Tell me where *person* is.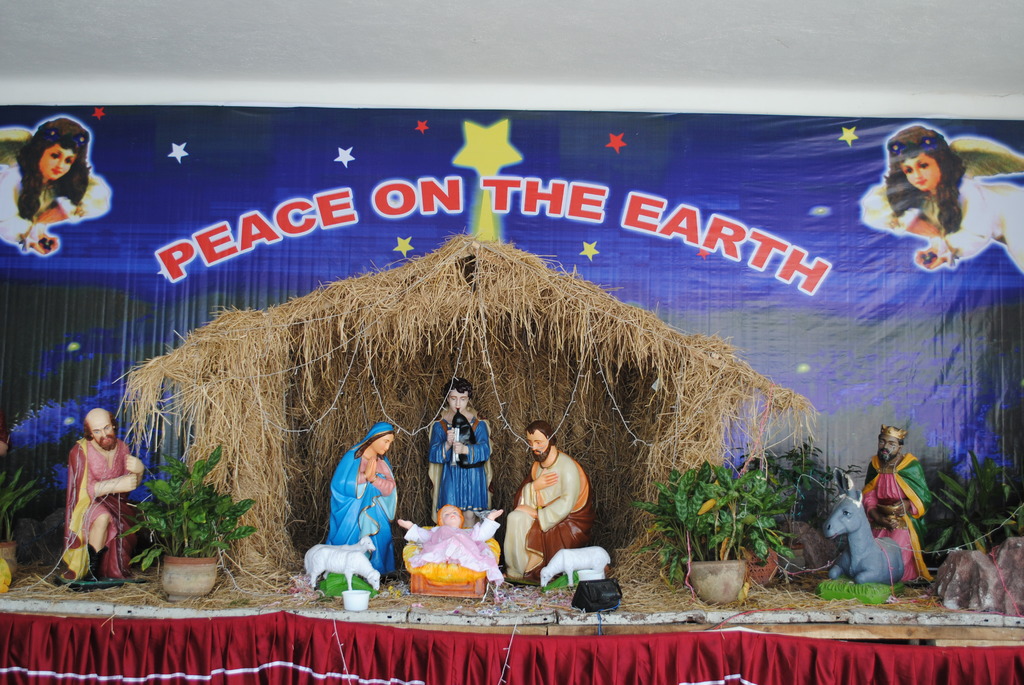
*person* is at [x1=315, y1=420, x2=395, y2=604].
